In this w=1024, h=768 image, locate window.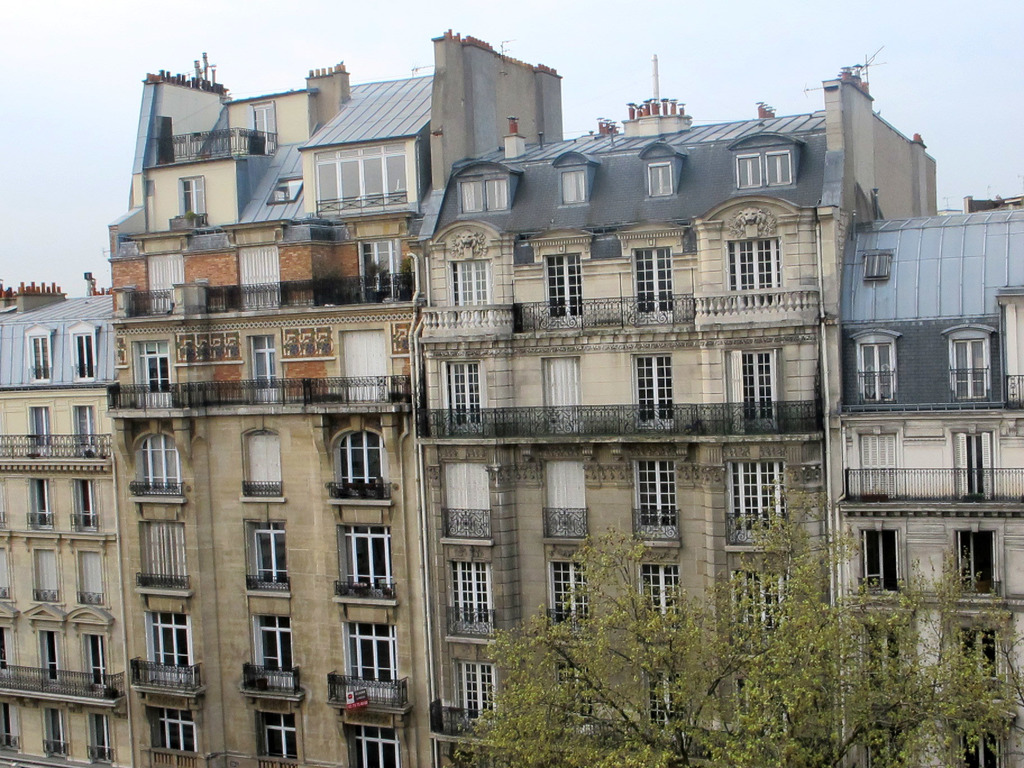
Bounding box: region(639, 568, 676, 630).
